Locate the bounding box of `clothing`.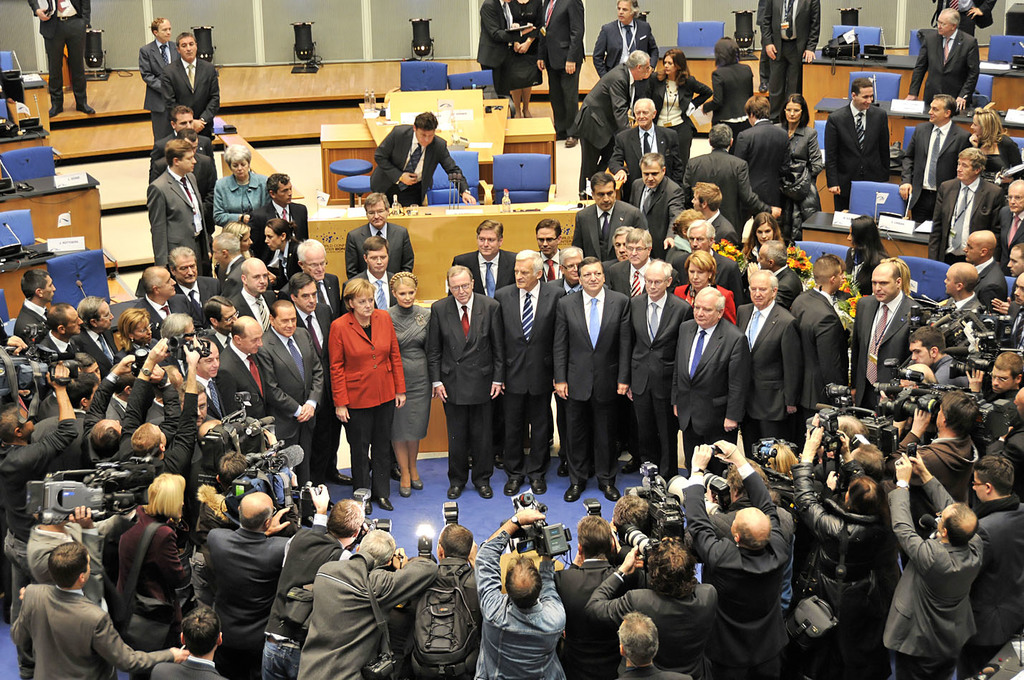
Bounding box: detection(145, 129, 218, 161).
